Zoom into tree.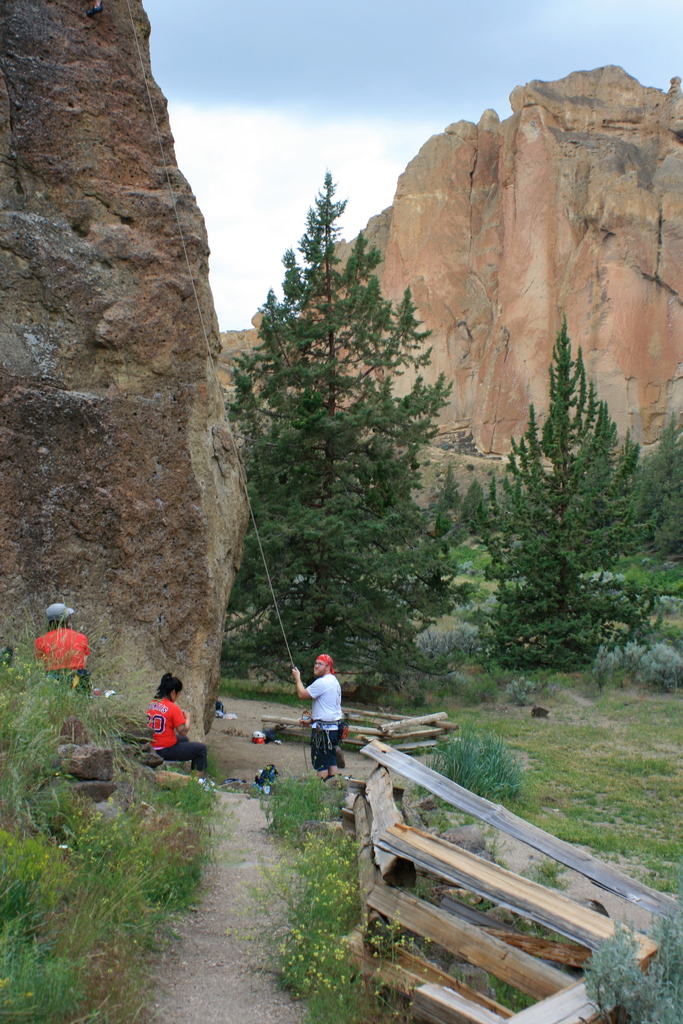
Zoom target: (left=468, top=314, right=670, bottom=669).
